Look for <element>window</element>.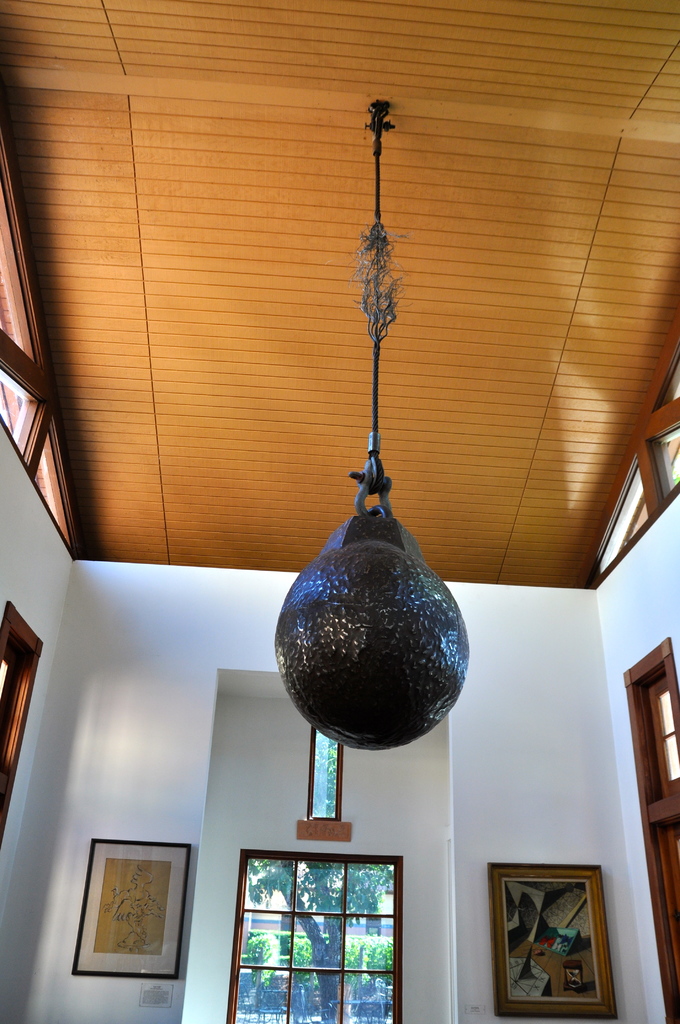
Found: bbox=(223, 856, 403, 1023).
